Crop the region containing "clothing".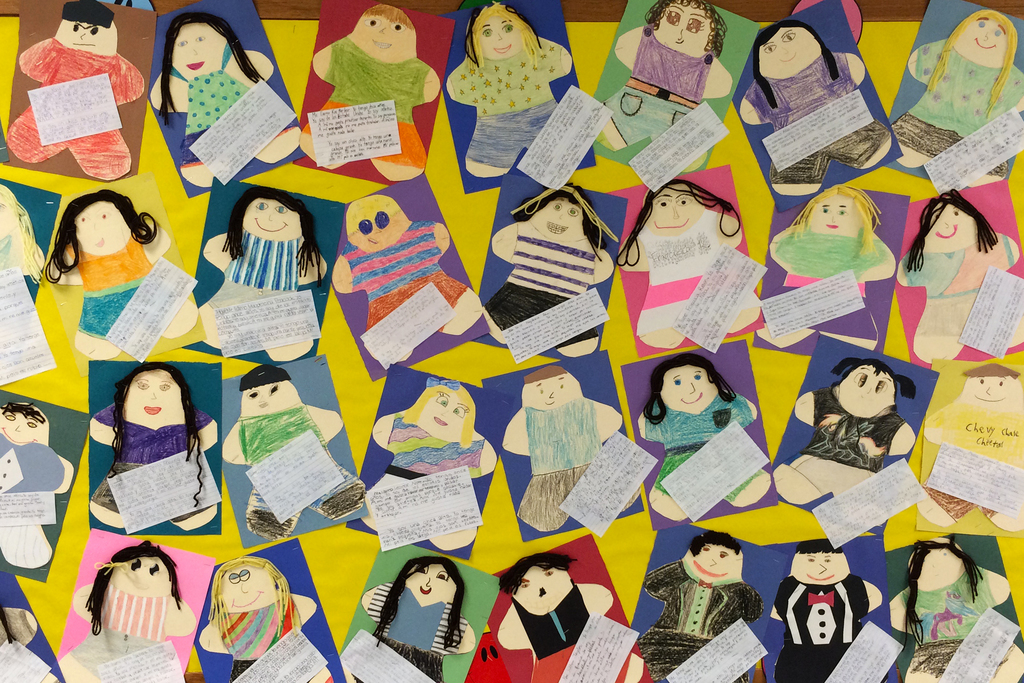
Crop region: select_region(153, 35, 295, 168).
